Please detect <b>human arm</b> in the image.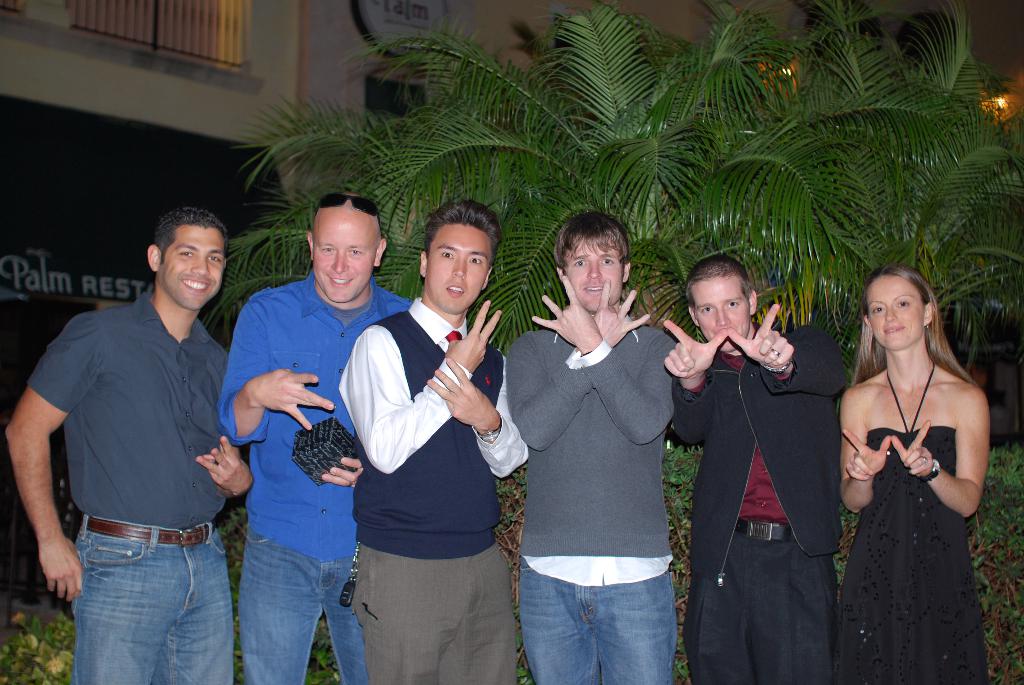
216, 297, 340, 450.
